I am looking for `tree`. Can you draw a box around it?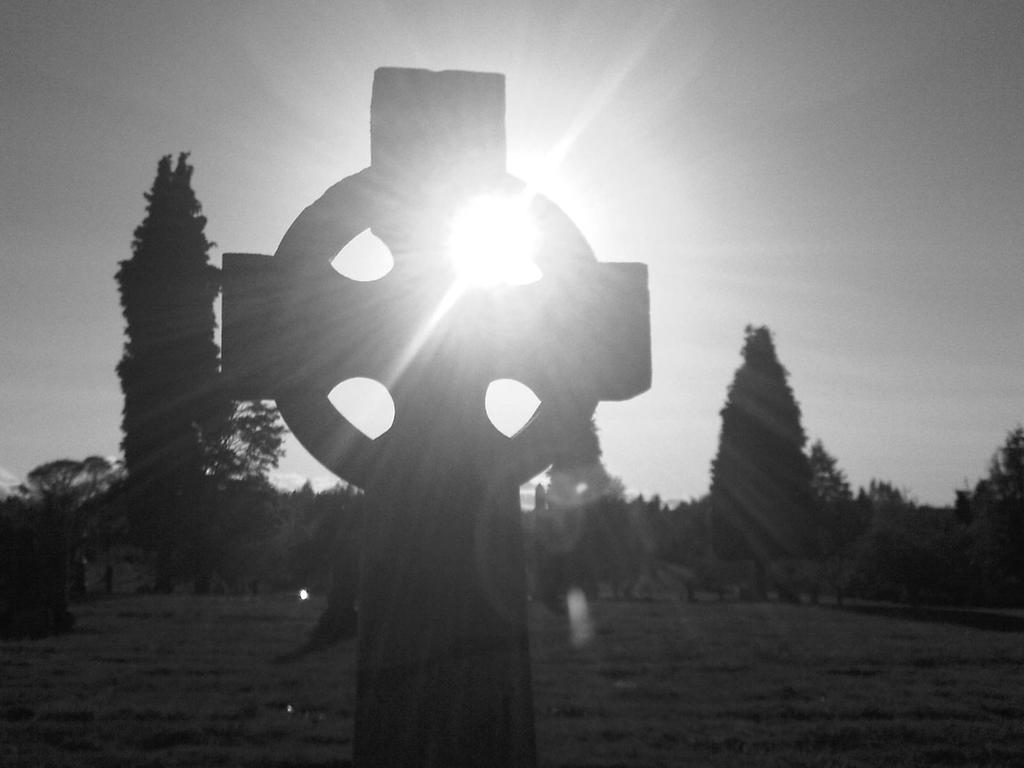
Sure, the bounding box is {"left": 0, "top": 487, "right": 81, "bottom": 636}.
